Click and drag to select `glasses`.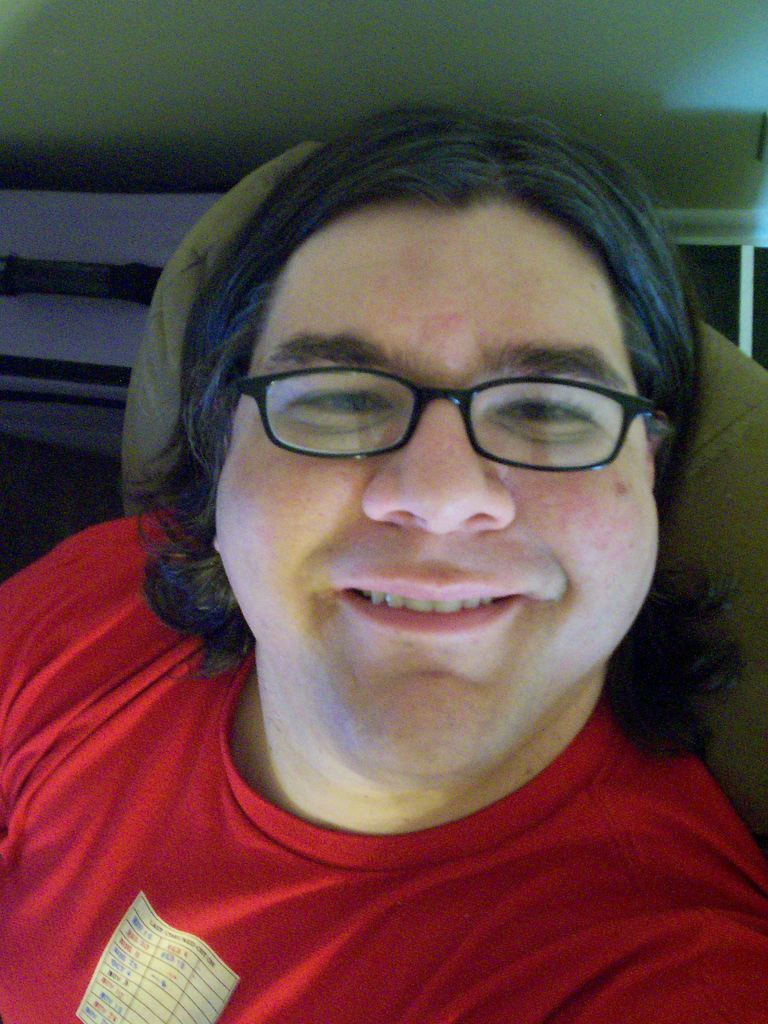
Selection: rect(232, 365, 660, 476).
